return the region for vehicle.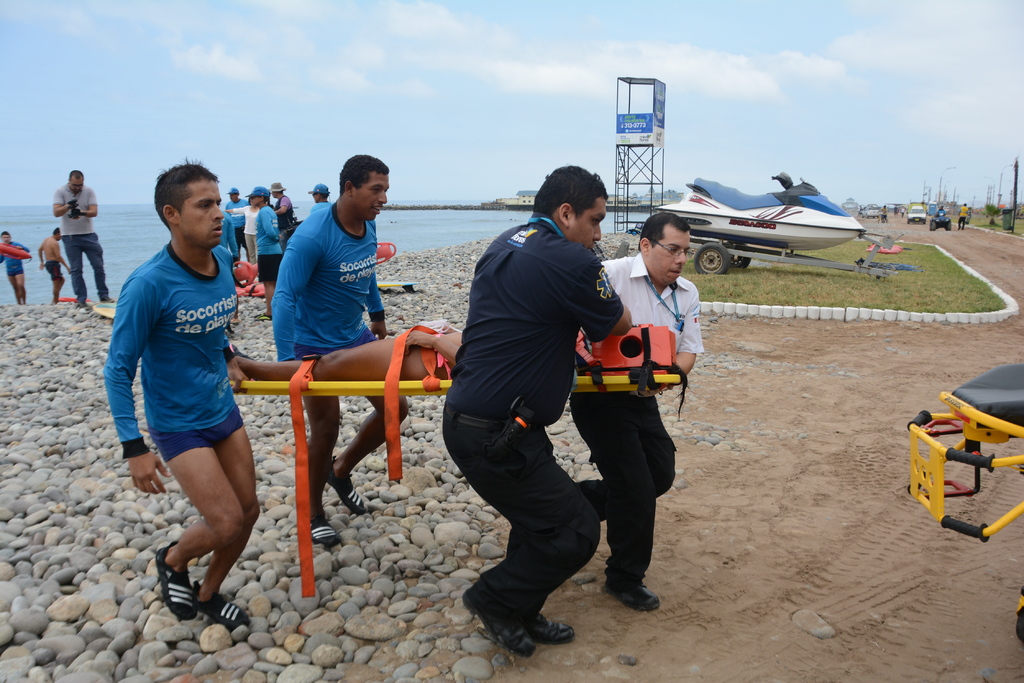
(x1=905, y1=360, x2=1023, y2=635).
